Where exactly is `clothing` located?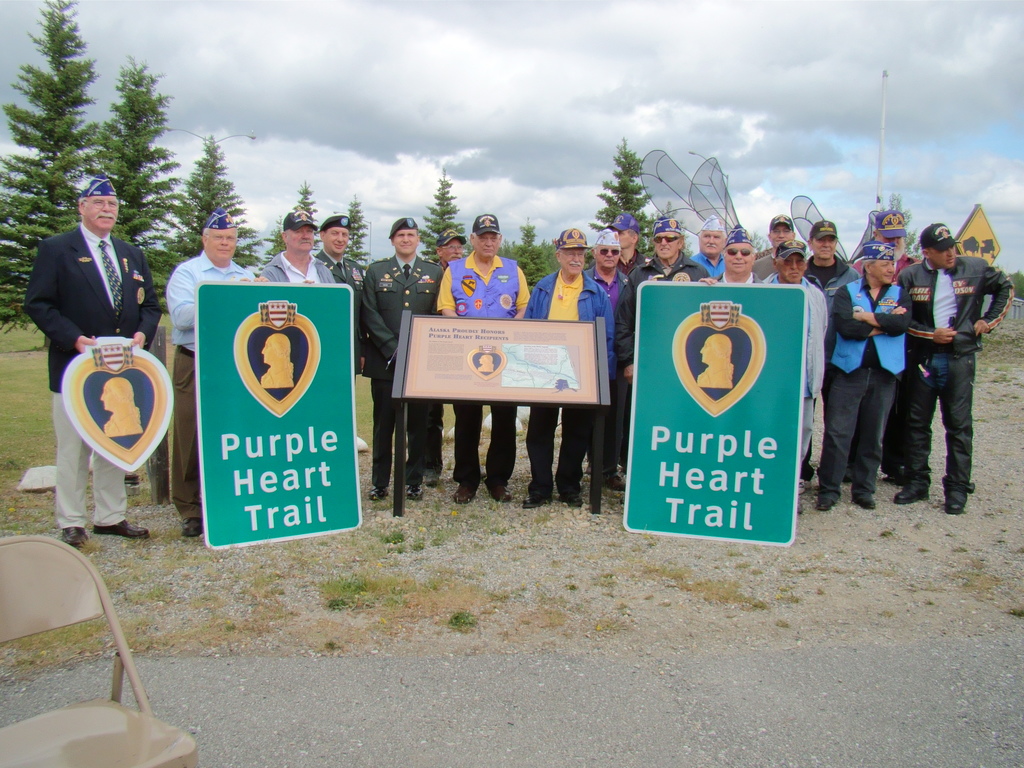
Its bounding box is bbox(367, 252, 444, 488).
